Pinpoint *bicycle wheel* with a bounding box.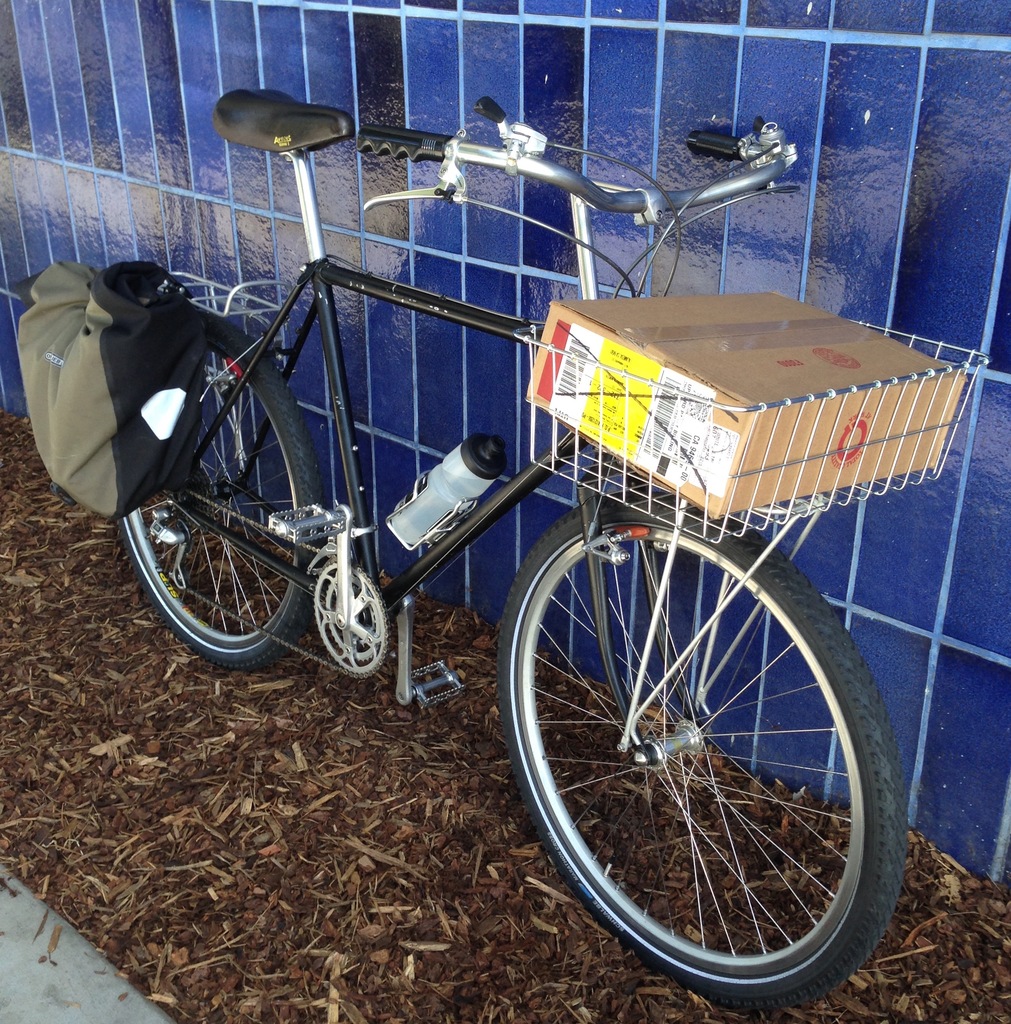
bbox(115, 316, 322, 668).
